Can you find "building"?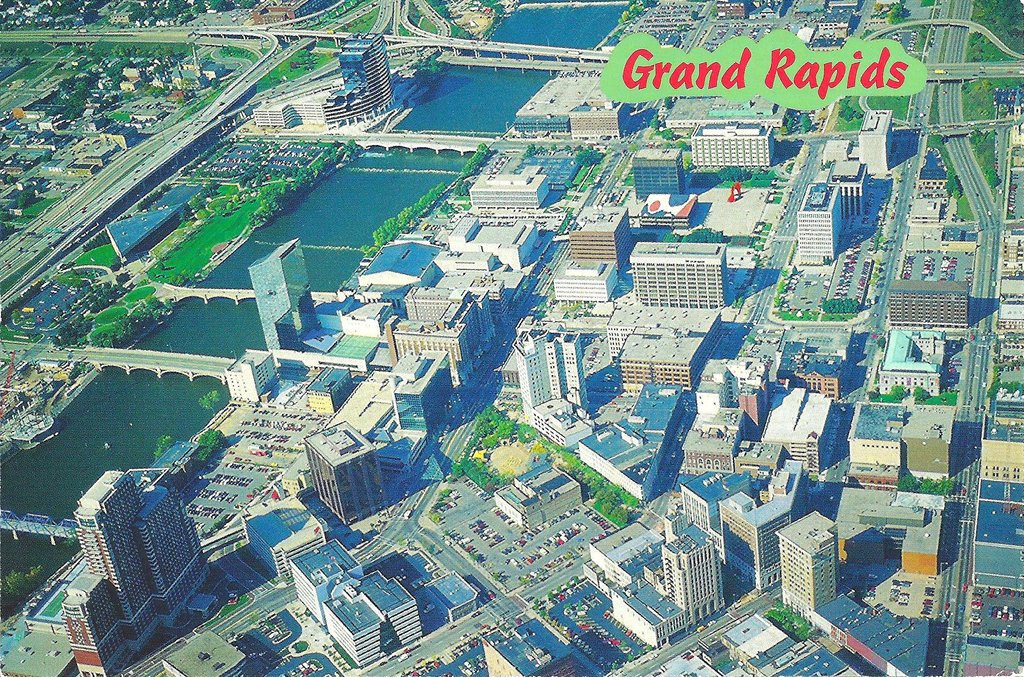
Yes, bounding box: bbox=(497, 462, 581, 532).
